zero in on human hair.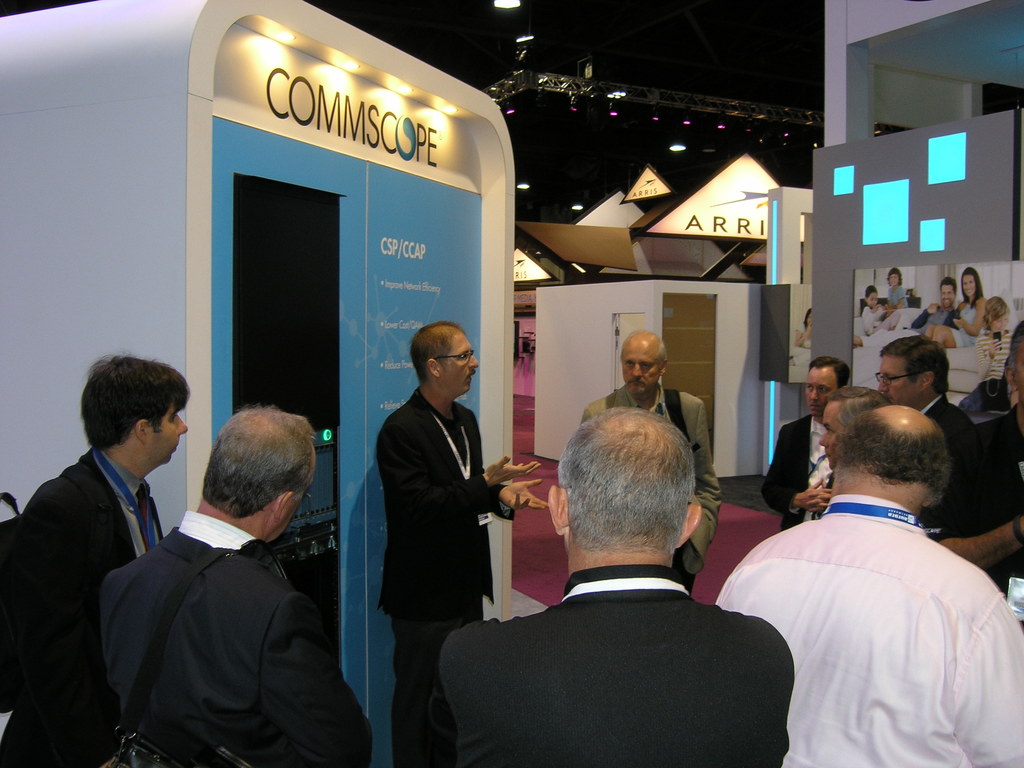
Zeroed in: box=[874, 335, 950, 394].
